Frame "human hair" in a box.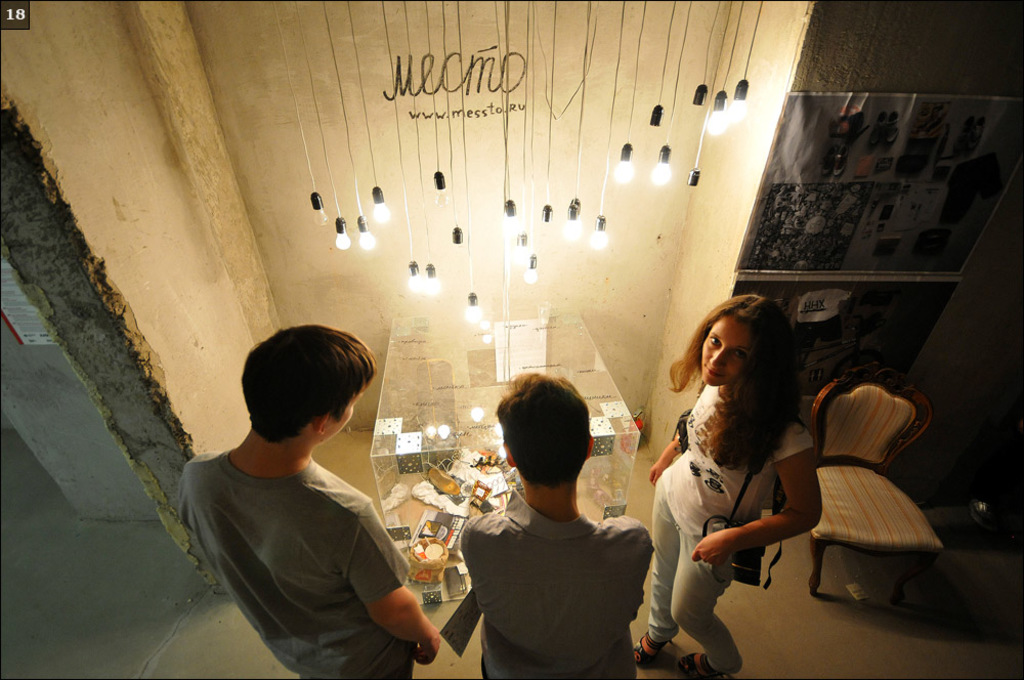
rect(686, 296, 805, 495).
